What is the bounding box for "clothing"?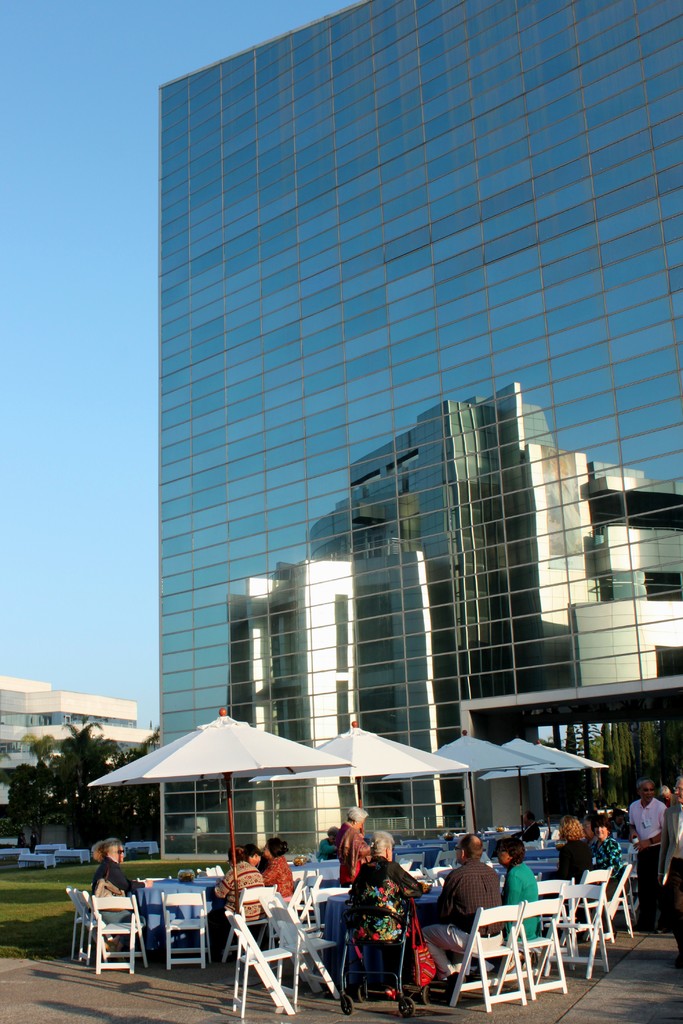
(506,851,543,945).
